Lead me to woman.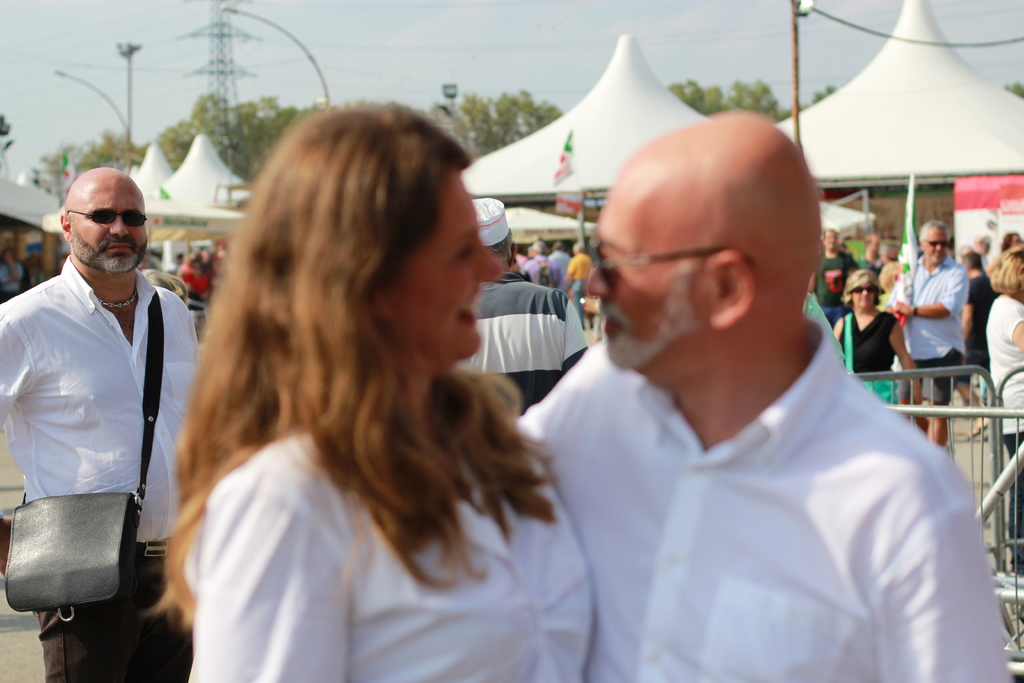
Lead to [left=986, top=244, right=1023, bottom=581].
